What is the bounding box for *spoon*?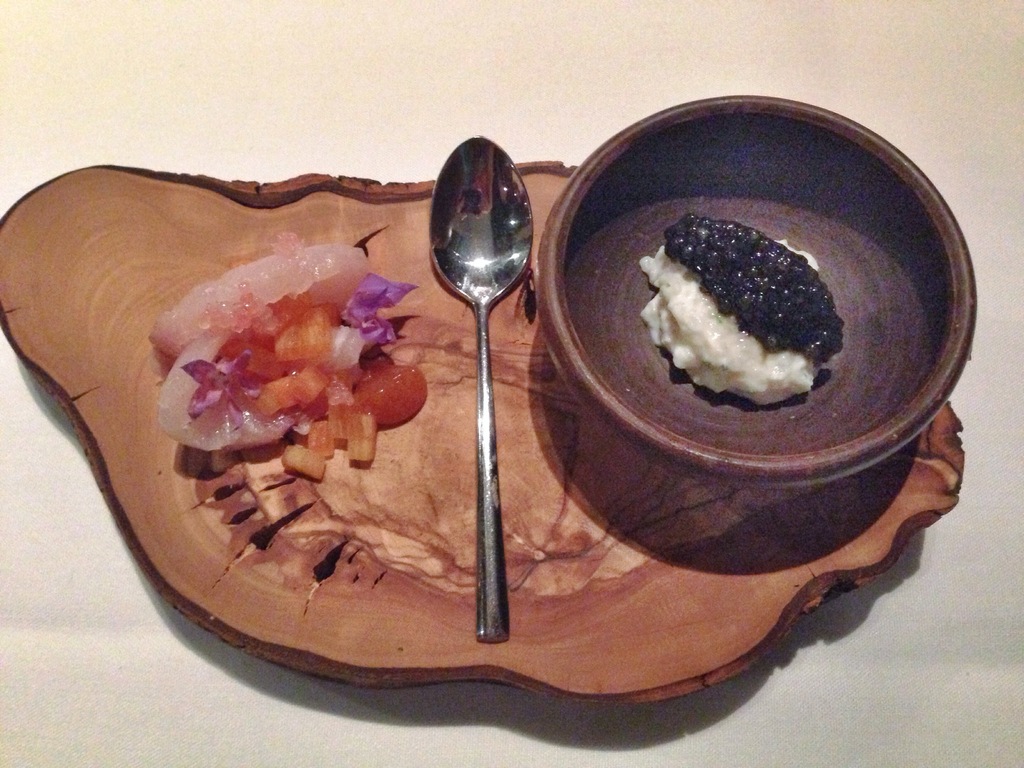
bbox=[429, 131, 535, 643].
